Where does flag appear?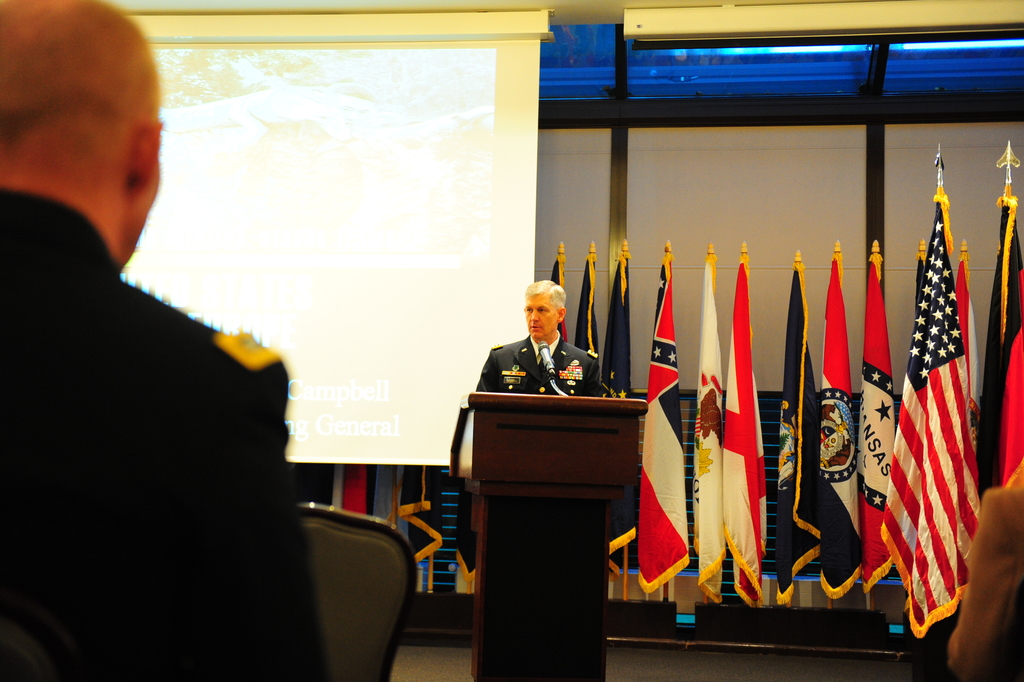
Appears at [left=980, top=188, right=1023, bottom=505].
